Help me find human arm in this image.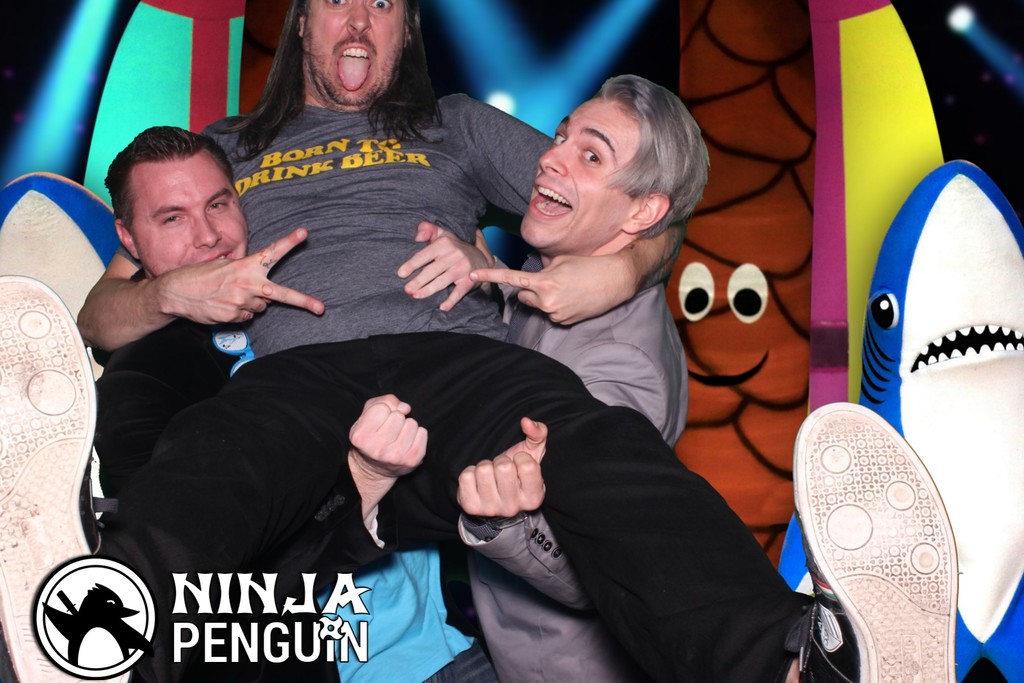
Found it: x1=464 y1=92 x2=689 y2=333.
